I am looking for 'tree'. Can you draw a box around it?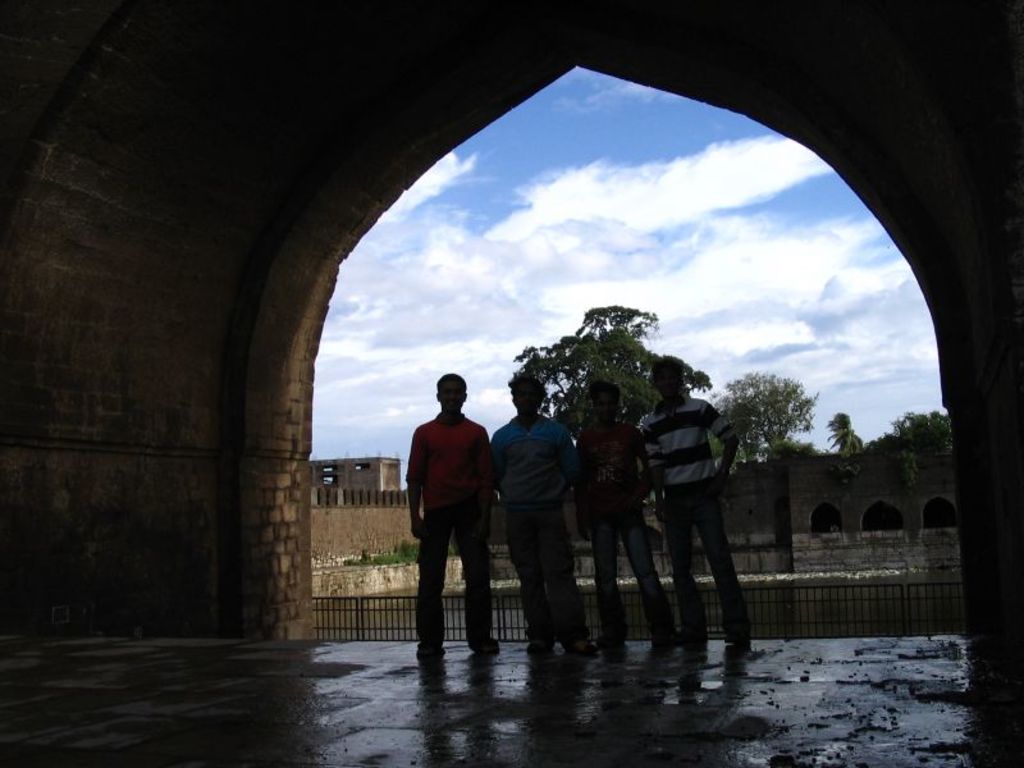
Sure, the bounding box is <box>861,403,948,488</box>.
